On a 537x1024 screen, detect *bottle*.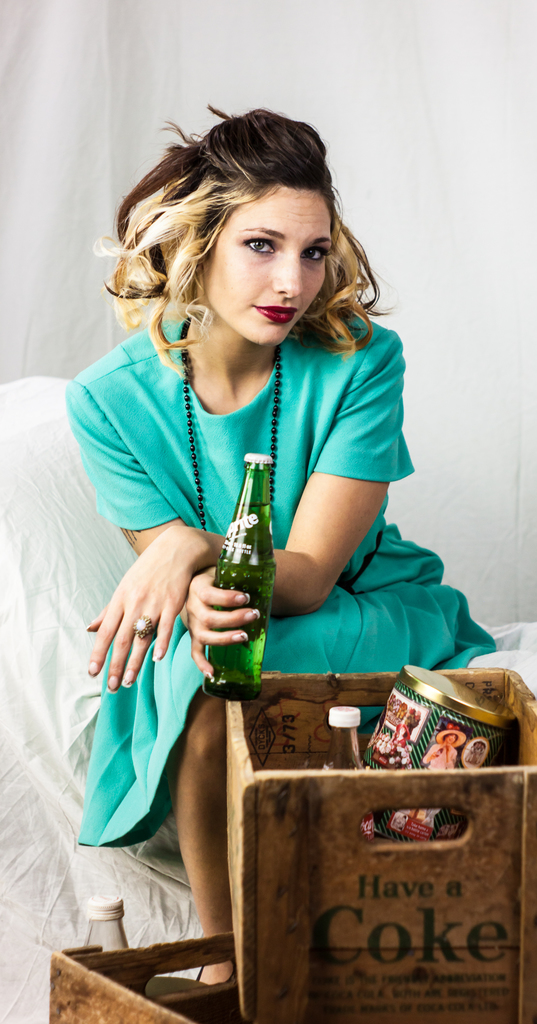
bbox=[313, 708, 376, 783].
